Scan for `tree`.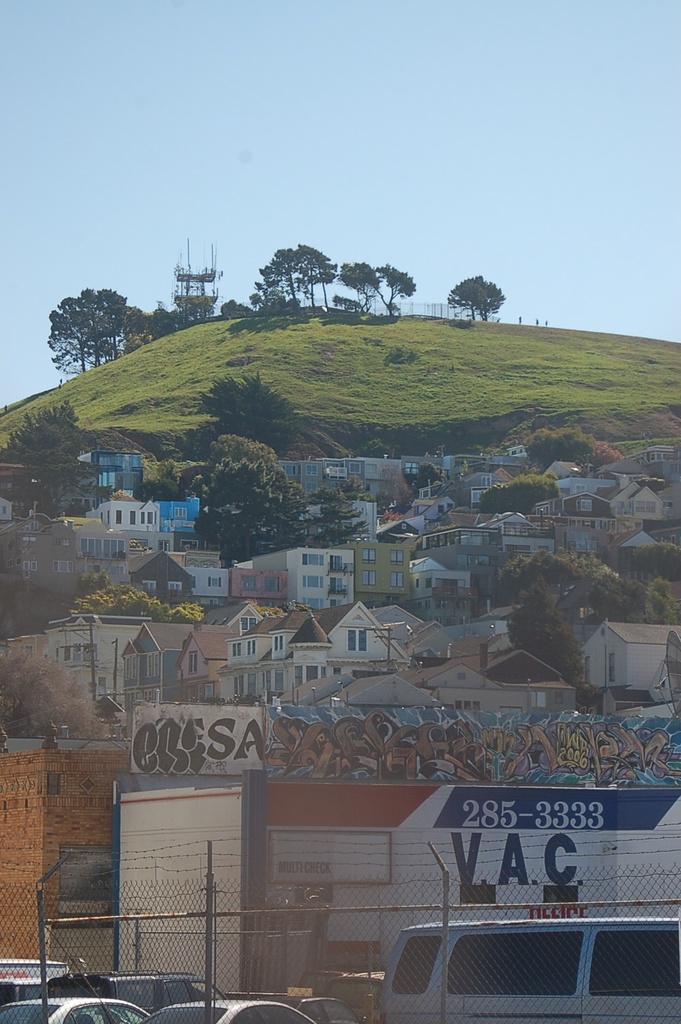
Scan result: locate(186, 432, 322, 564).
